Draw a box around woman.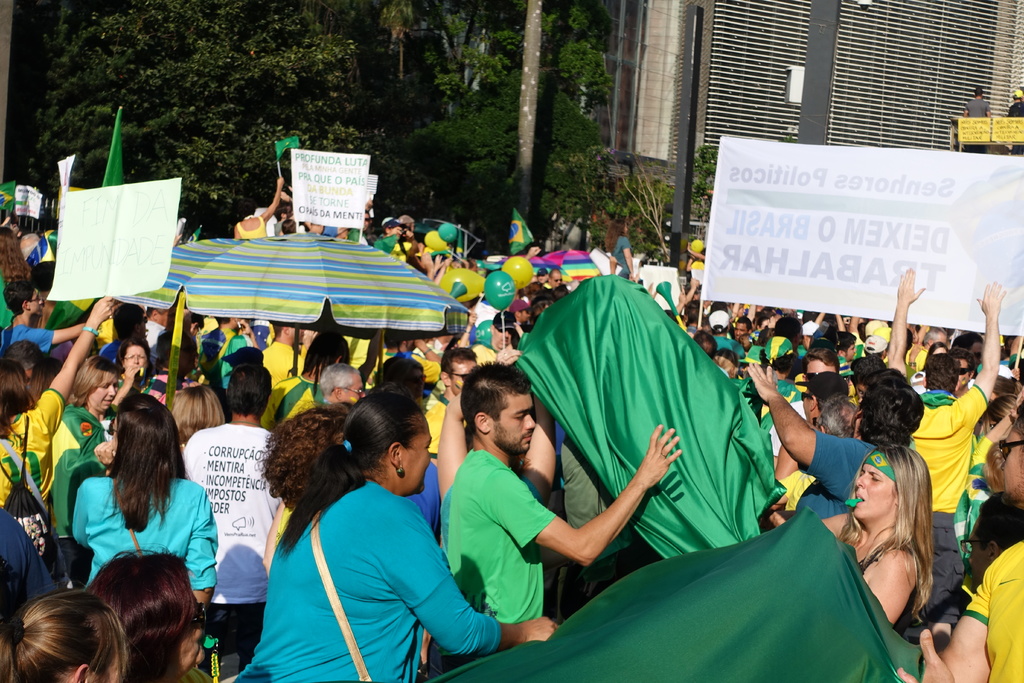
87/549/217/682.
